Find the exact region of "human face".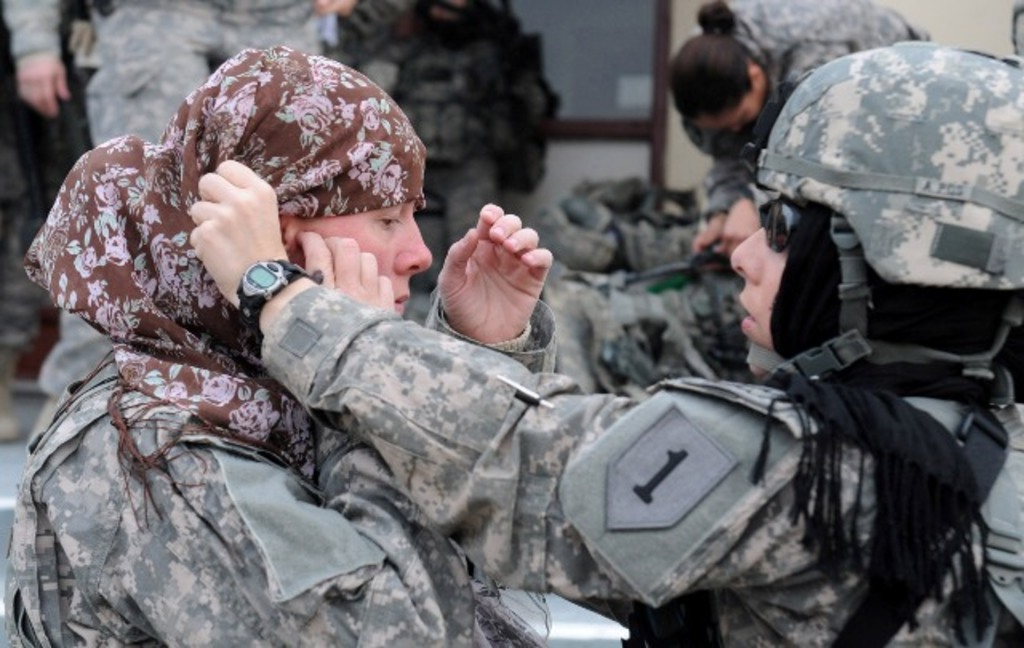
Exact region: region(296, 202, 445, 318).
